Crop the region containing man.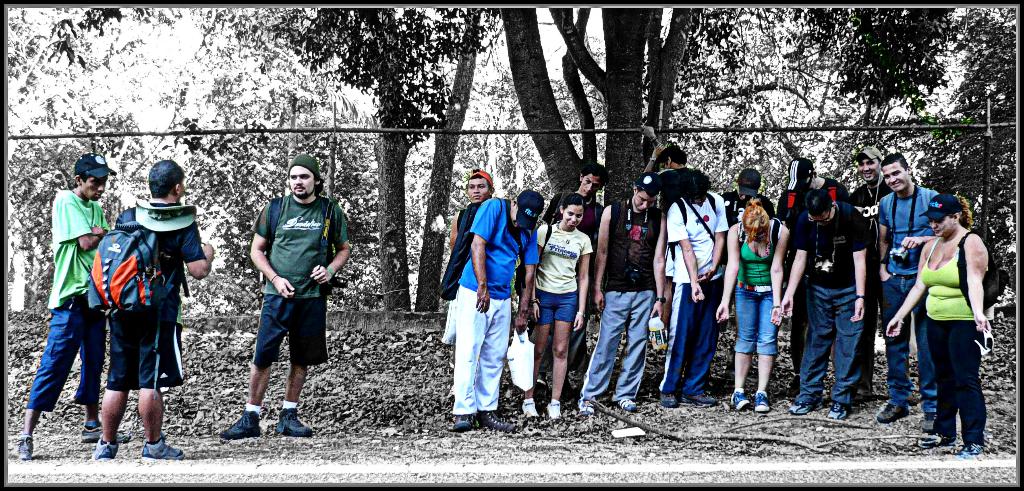
Crop region: x1=568, y1=170, x2=668, y2=416.
